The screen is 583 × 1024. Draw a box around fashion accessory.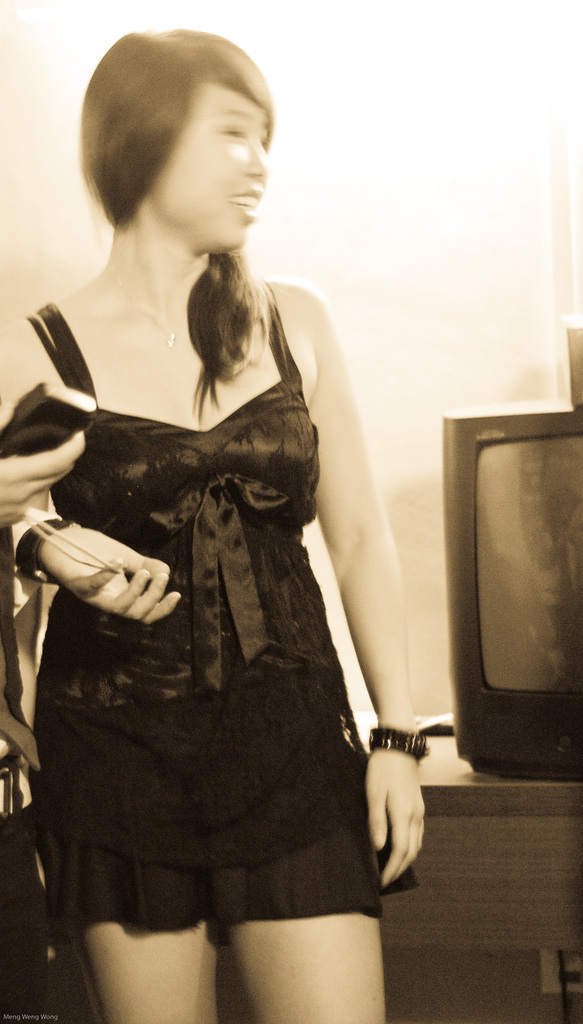
<box>102,266,195,351</box>.
